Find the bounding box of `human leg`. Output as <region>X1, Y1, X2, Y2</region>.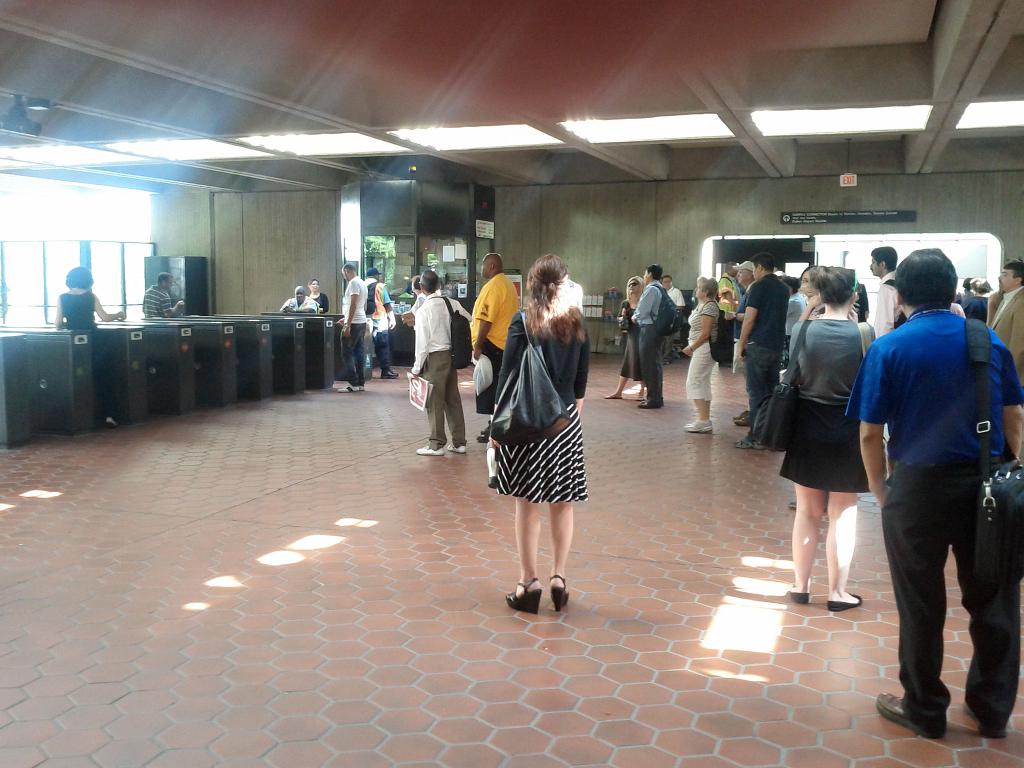
<region>505, 483, 534, 616</region>.
